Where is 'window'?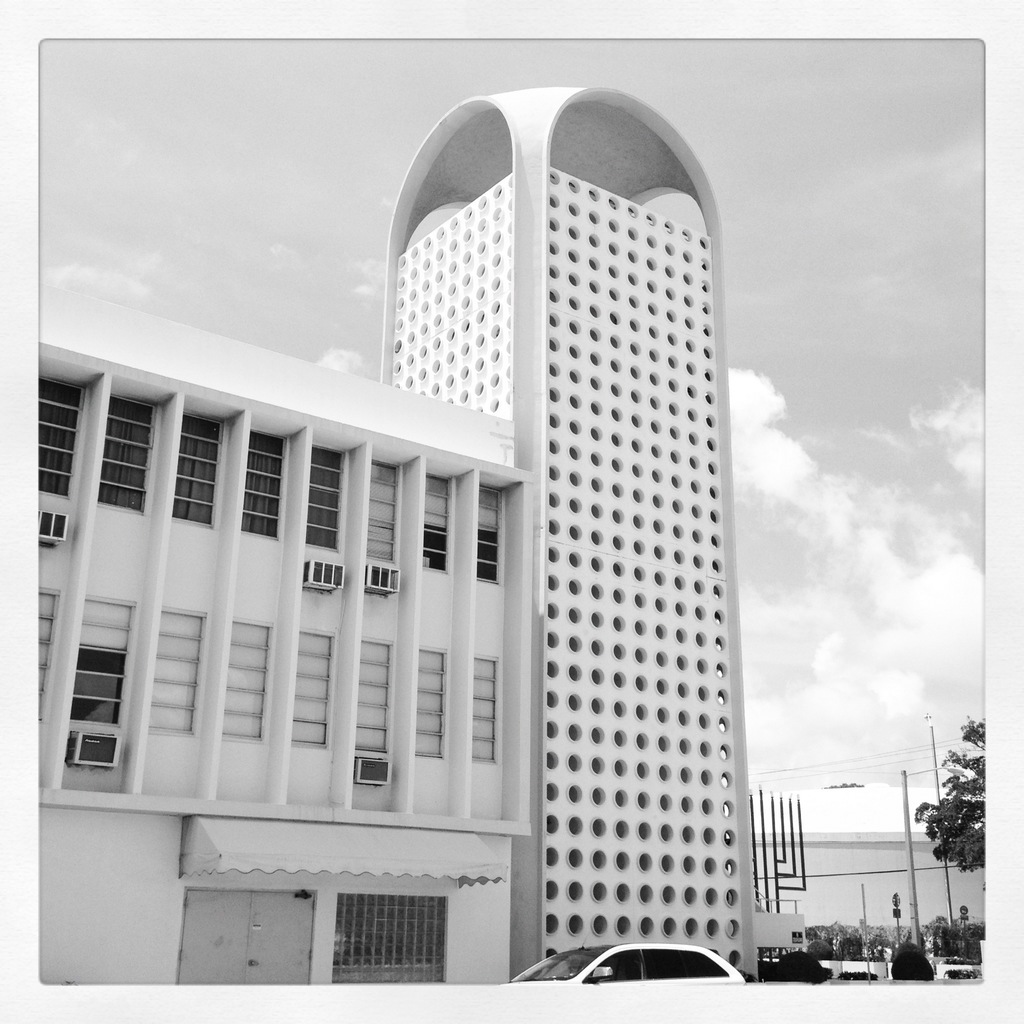
crop(473, 660, 502, 760).
